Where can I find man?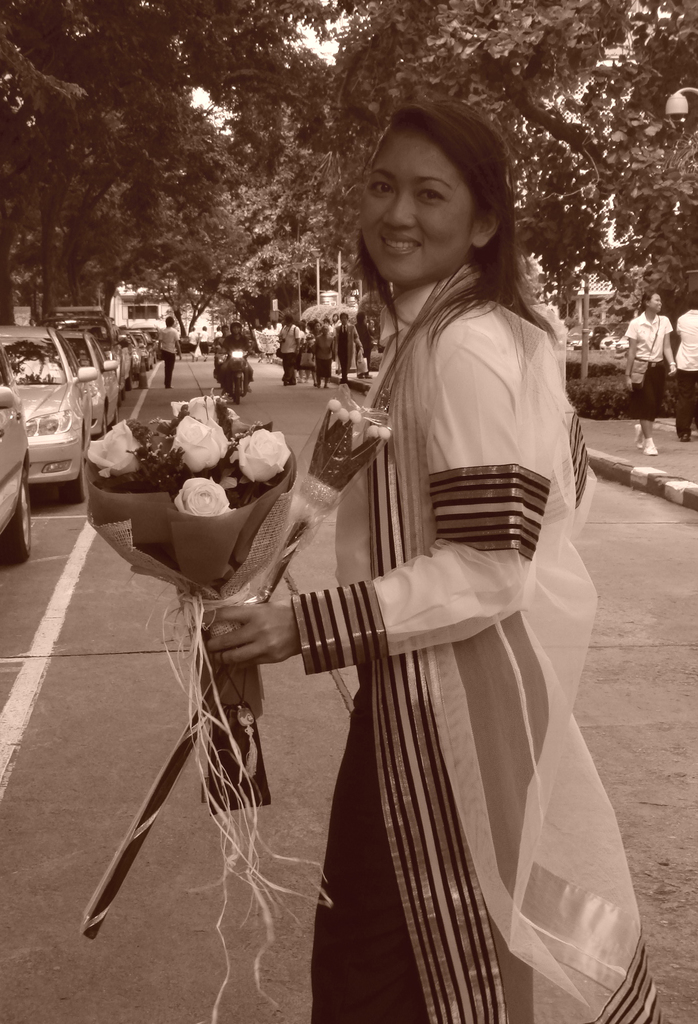
You can find it at [x1=217, y1=321, x2=256, y2=403].
